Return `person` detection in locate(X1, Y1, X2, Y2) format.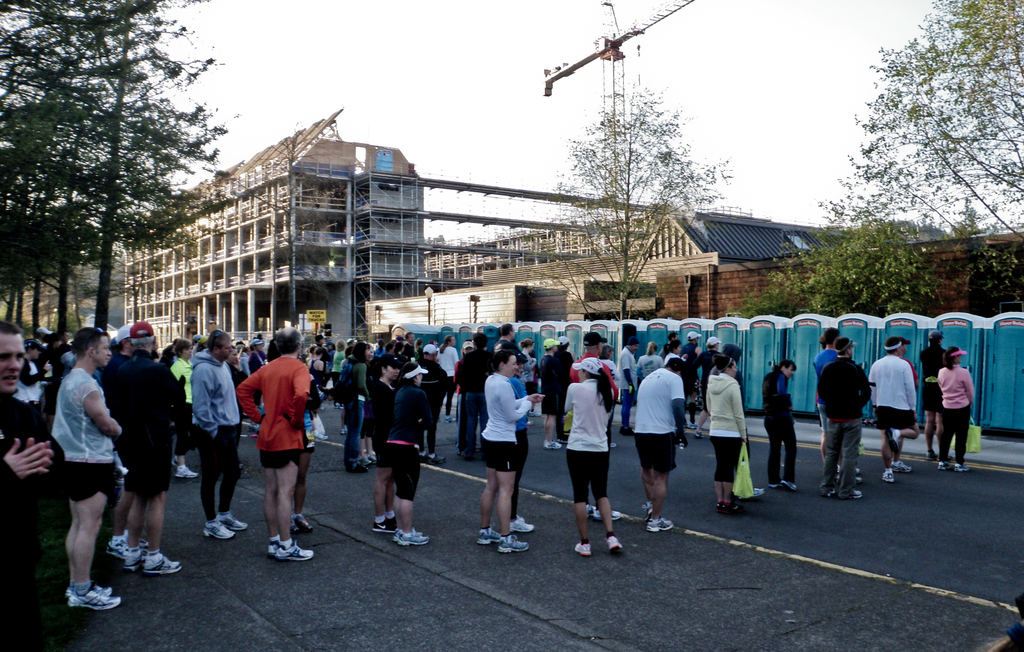
locate(982, 598, 1023, 651).
